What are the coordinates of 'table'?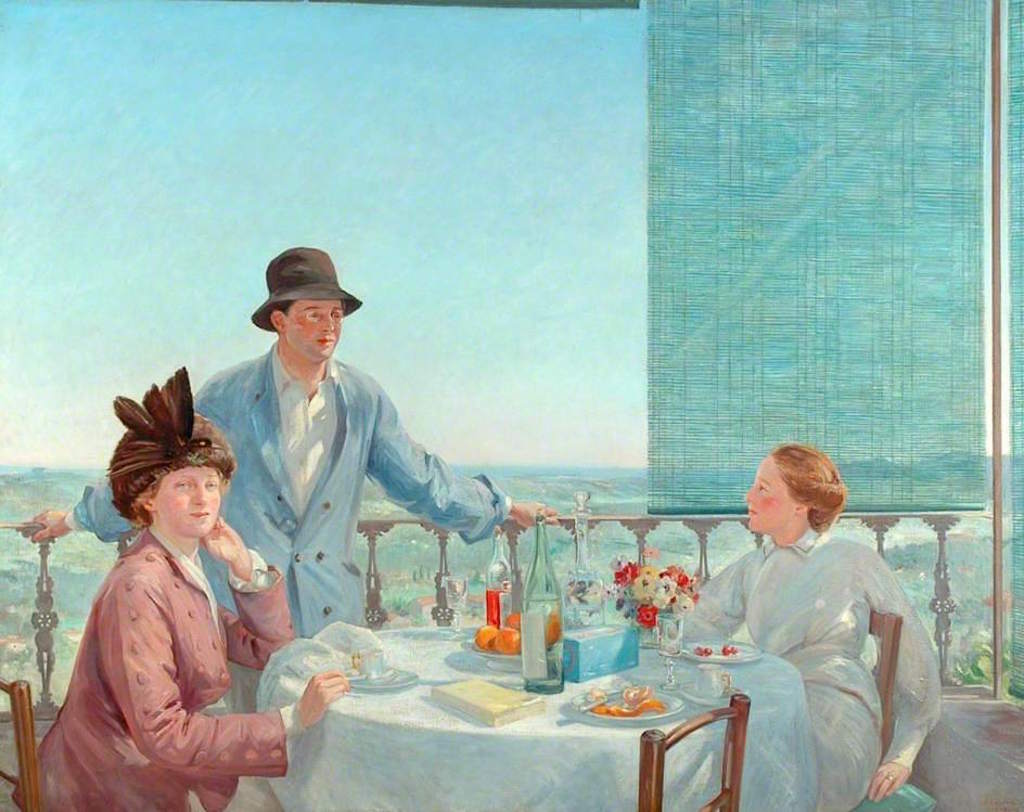
{"x1": 232, "y1": 601, "x2": 816, "y2": 811}.
